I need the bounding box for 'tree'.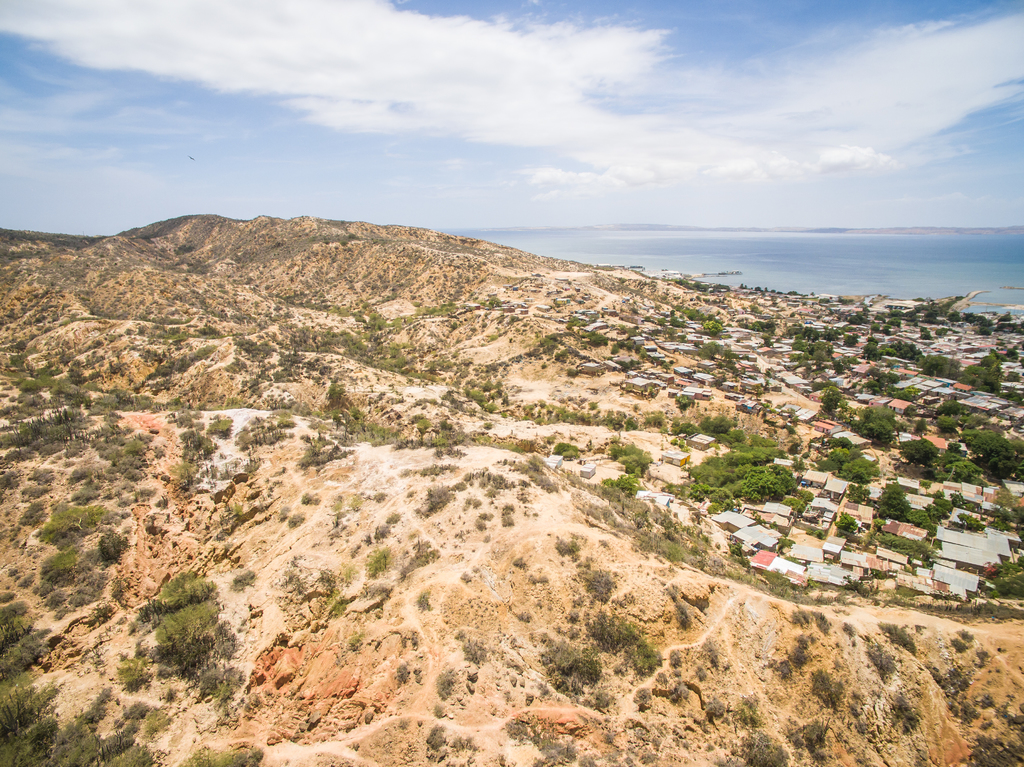
Here it is: crop(874, 480, 909, 519).
